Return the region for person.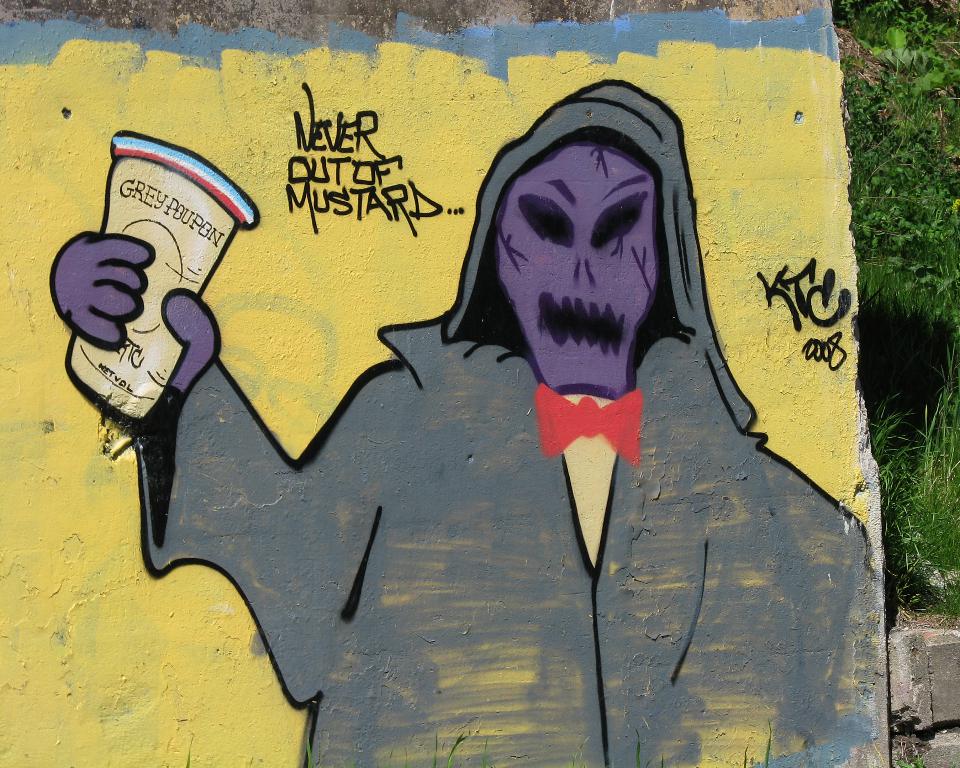
<box>58,67,905,766</box>.
